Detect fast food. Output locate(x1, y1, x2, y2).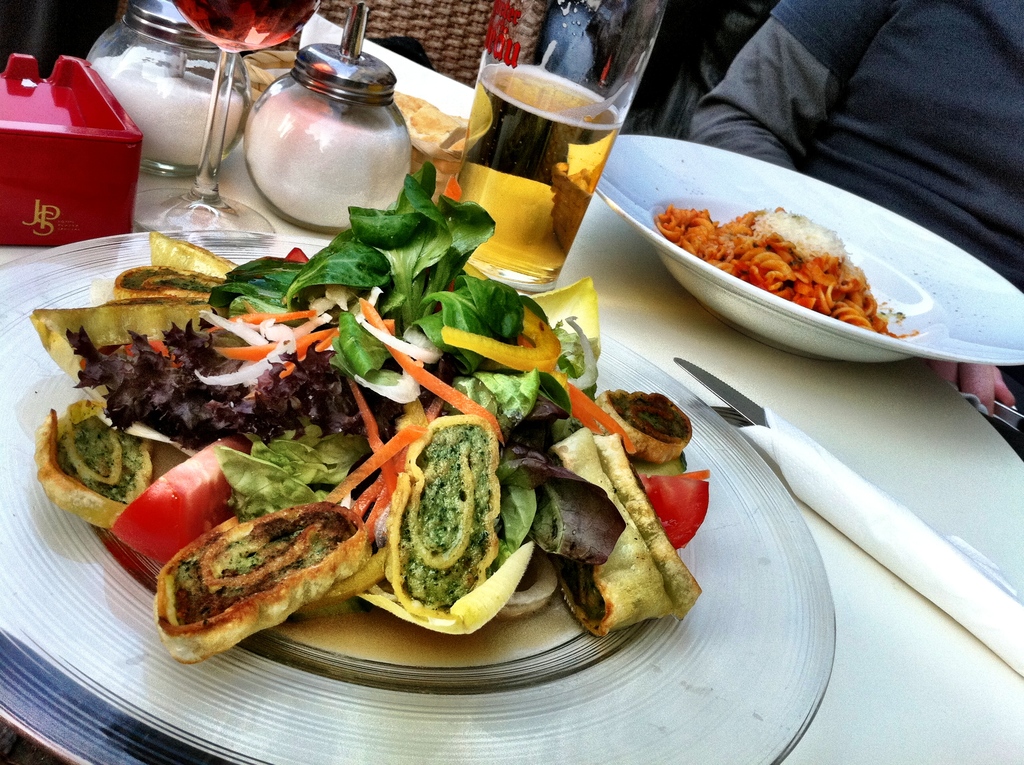
locate(18, 400, 165, 536).
